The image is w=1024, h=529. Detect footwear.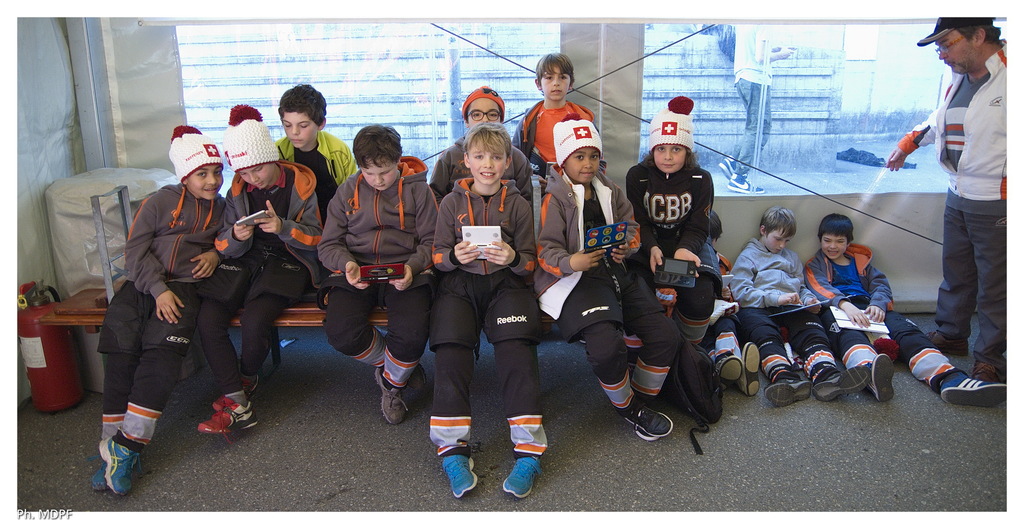
Detection: <box>501,457,543,500</box>.
